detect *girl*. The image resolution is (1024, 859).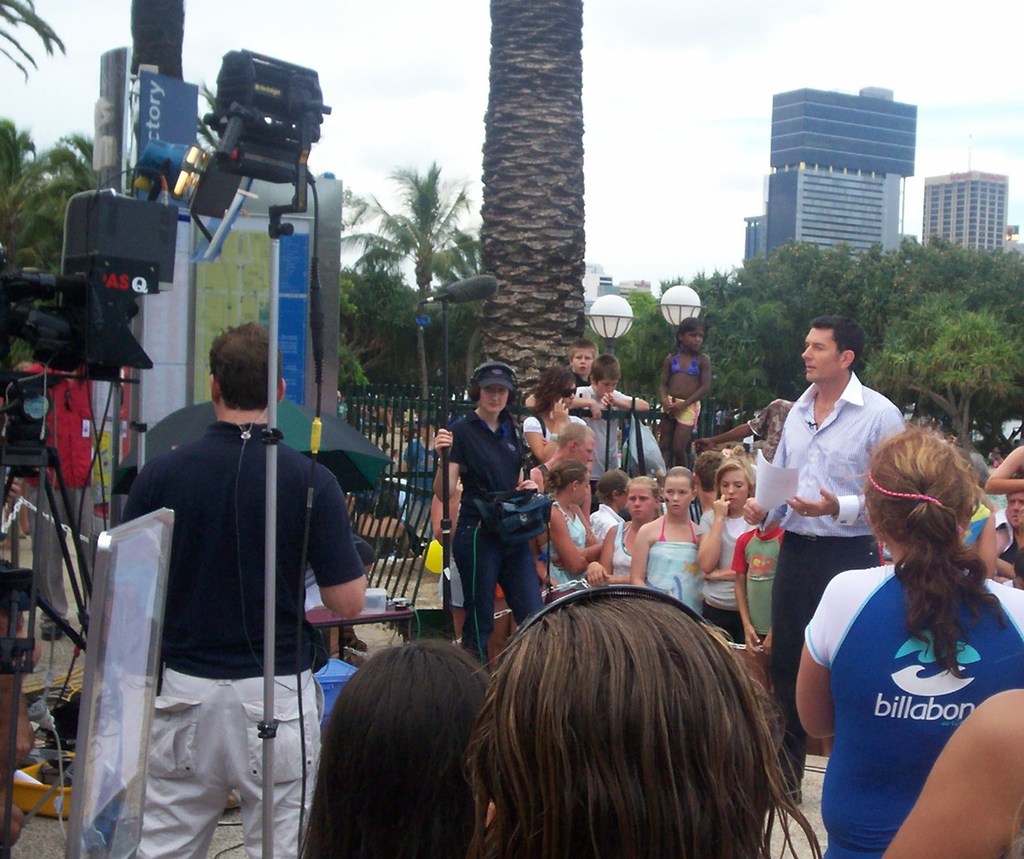
bbox=(656, 317, 711, 462).
